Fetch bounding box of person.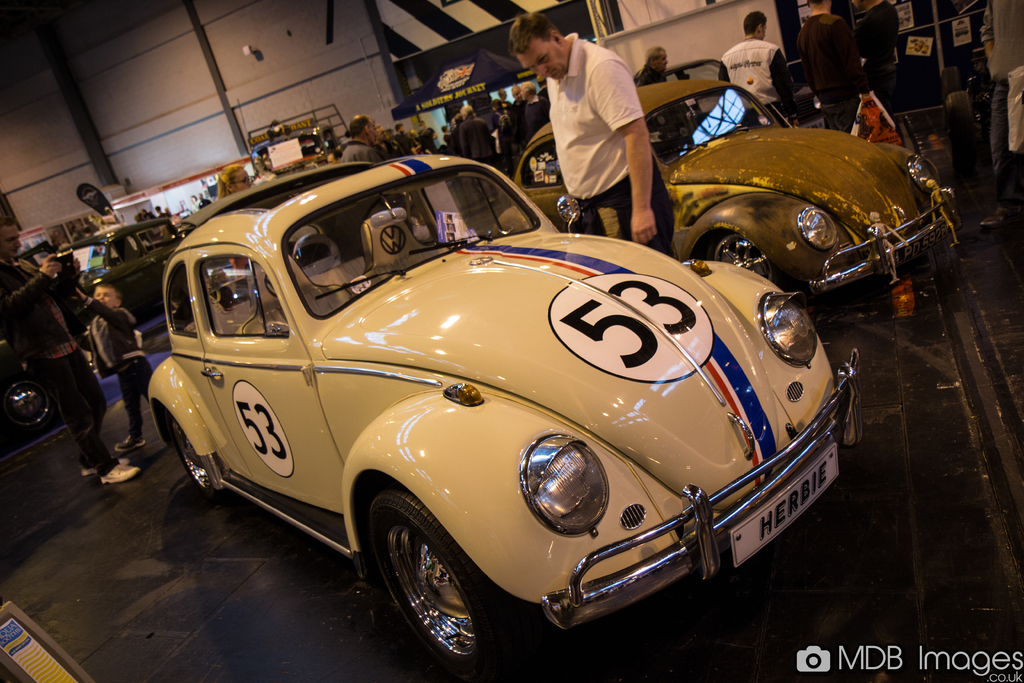
Bbox: region(70, 279, 153, 450).
